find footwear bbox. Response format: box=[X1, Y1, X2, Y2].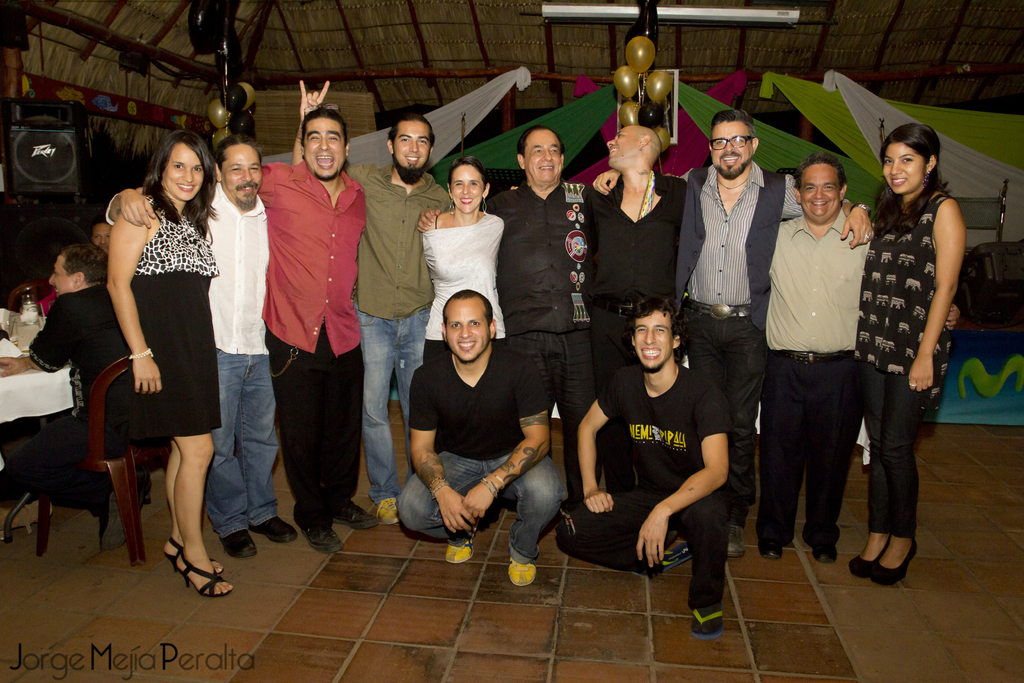
box=[172, 550, 232, 599].
